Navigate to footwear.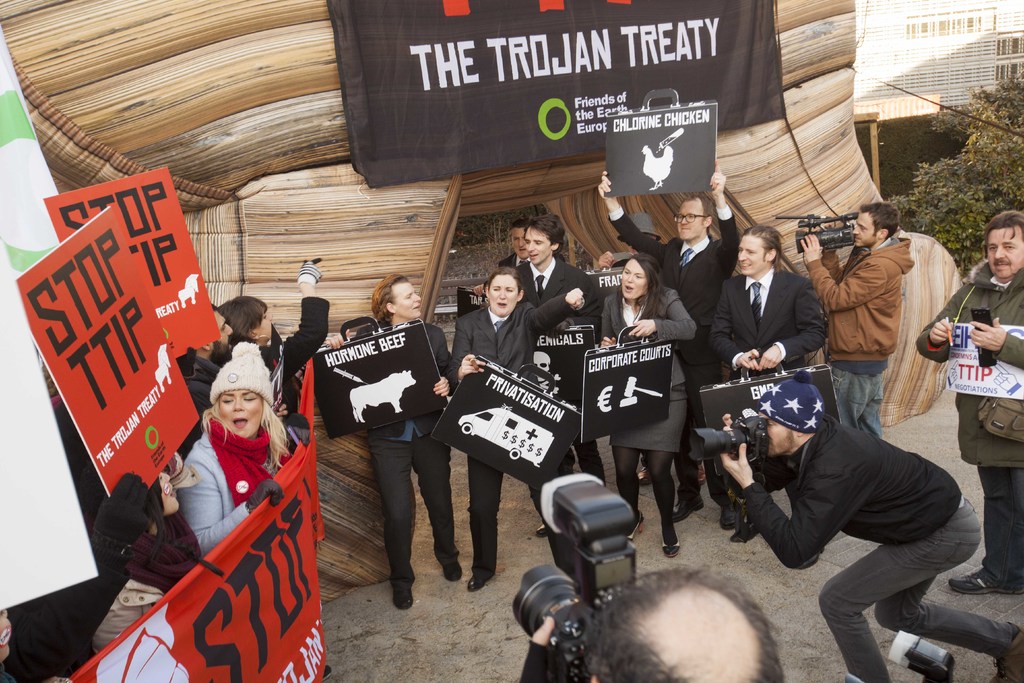
Navigation target: bbox=[632, 518, 647, 539].
